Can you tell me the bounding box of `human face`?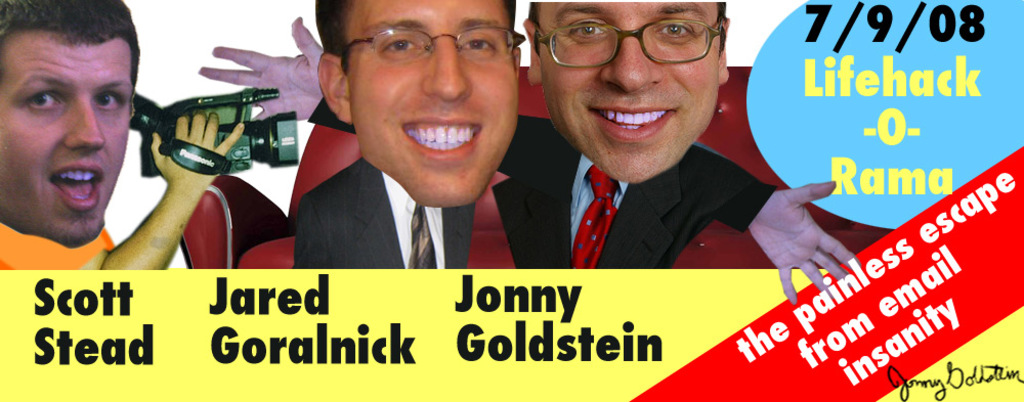
bbox=(0, 45, 135, 250).
